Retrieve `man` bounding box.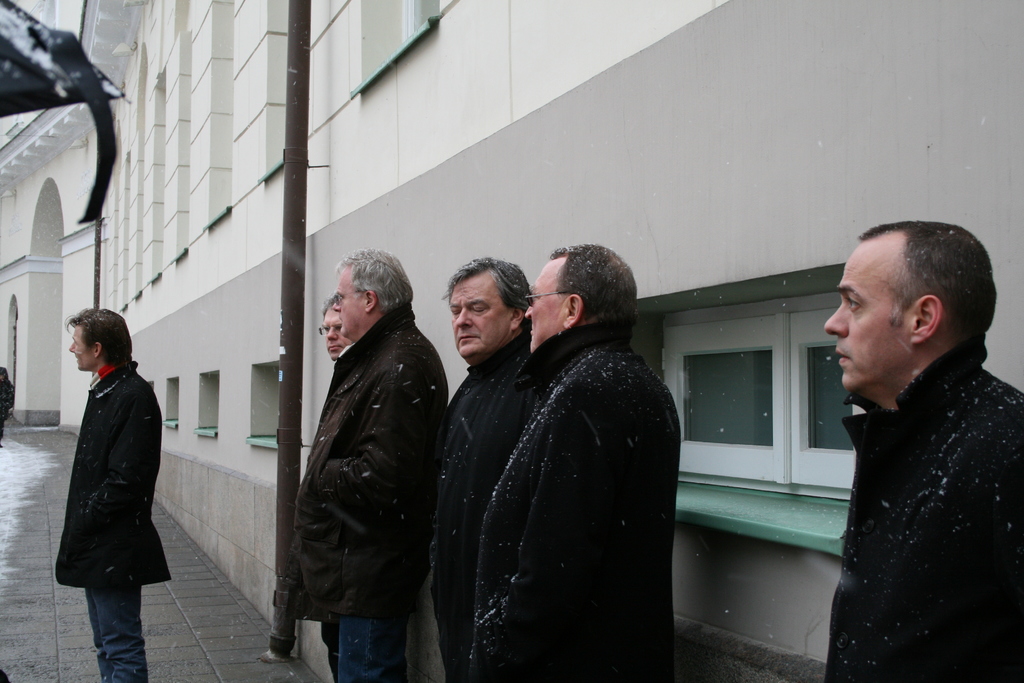
Bounding box: [left=440, top=253, right=530, bottom=682].
